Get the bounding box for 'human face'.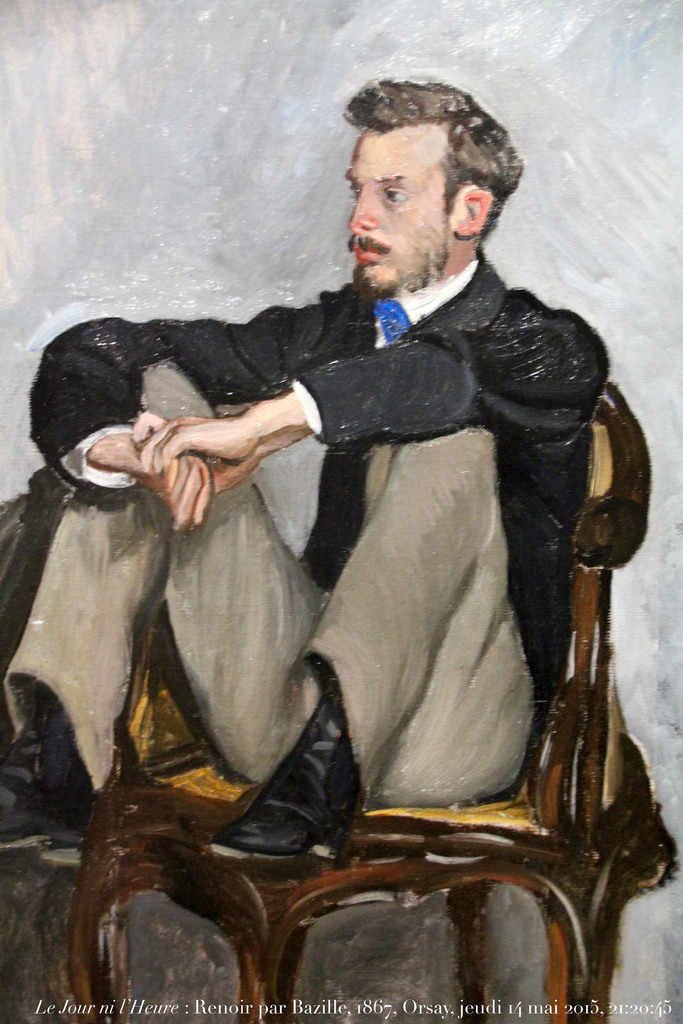
box=[344, 127, 456, 305].
